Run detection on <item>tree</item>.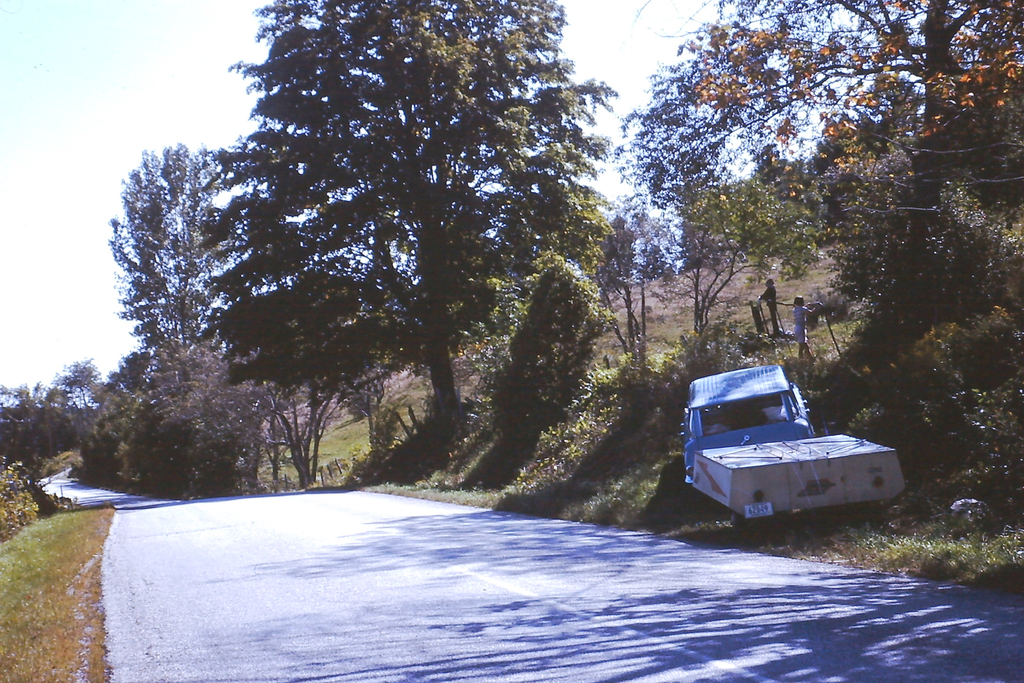
Result: Rect(107, 145, 268, 356).
